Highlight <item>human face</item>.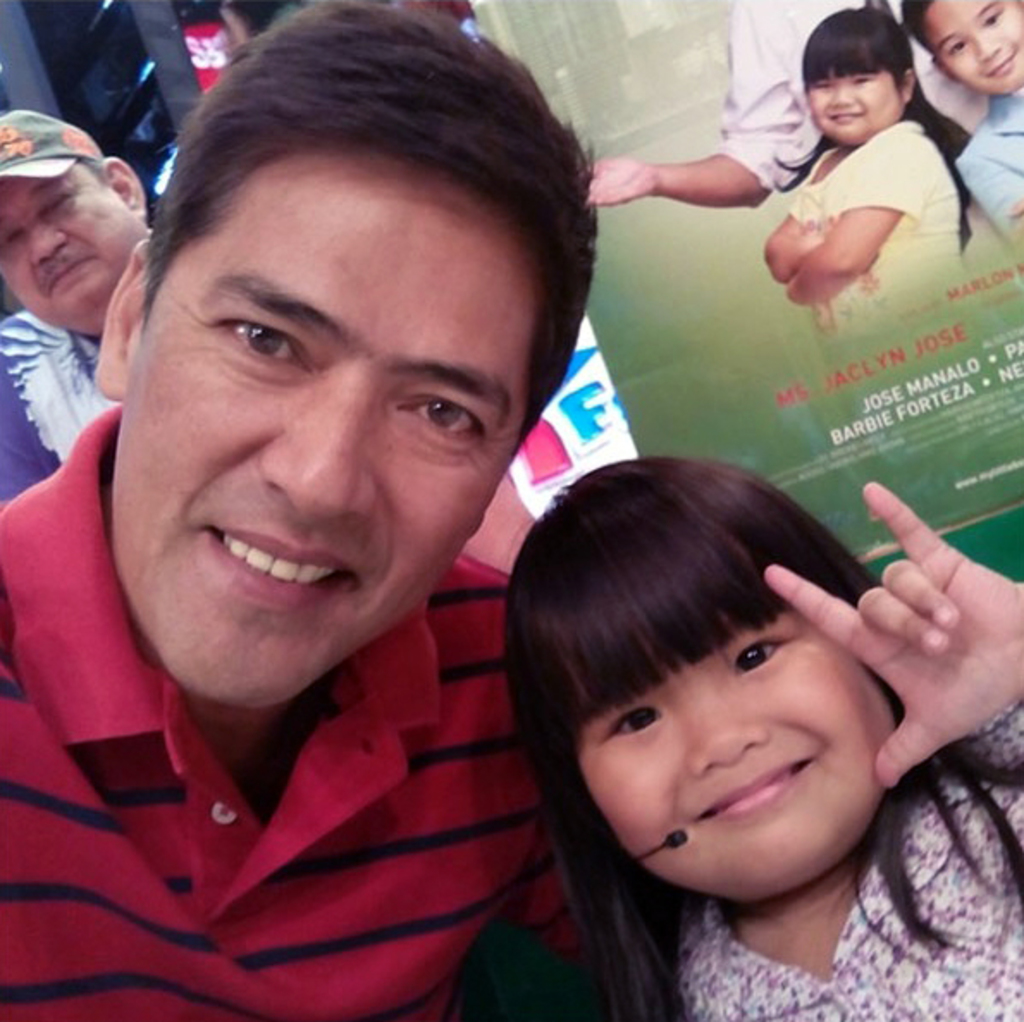
Highlighted region: x1=119 y1=175 x2=540 y2=705.
